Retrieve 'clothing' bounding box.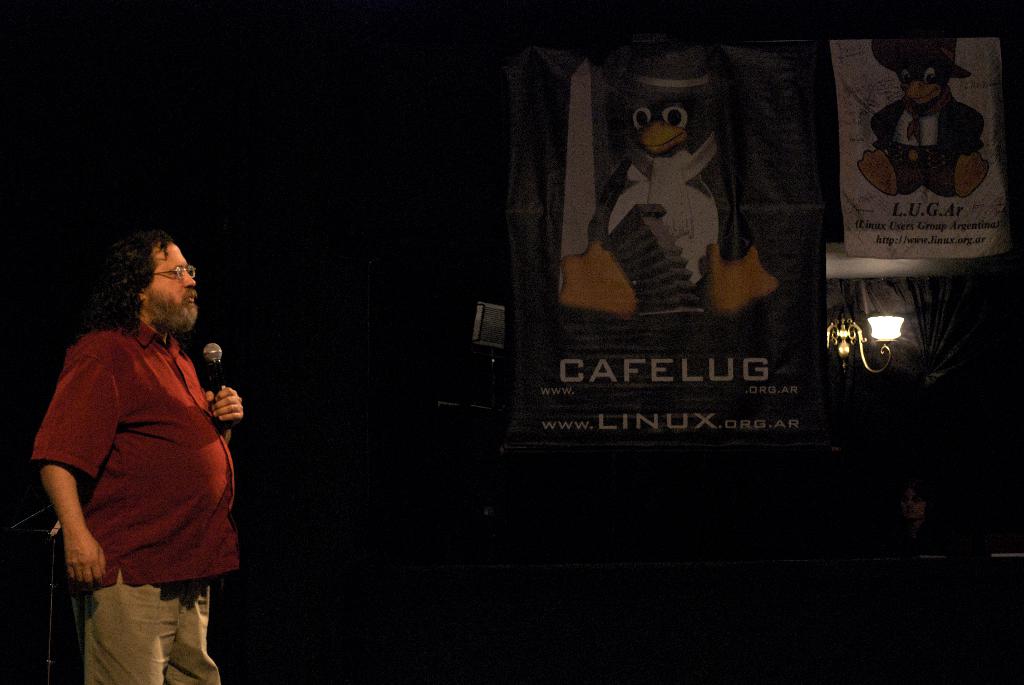
Bounding box: [x1=29, y1=315, x2=240, y2=591].
